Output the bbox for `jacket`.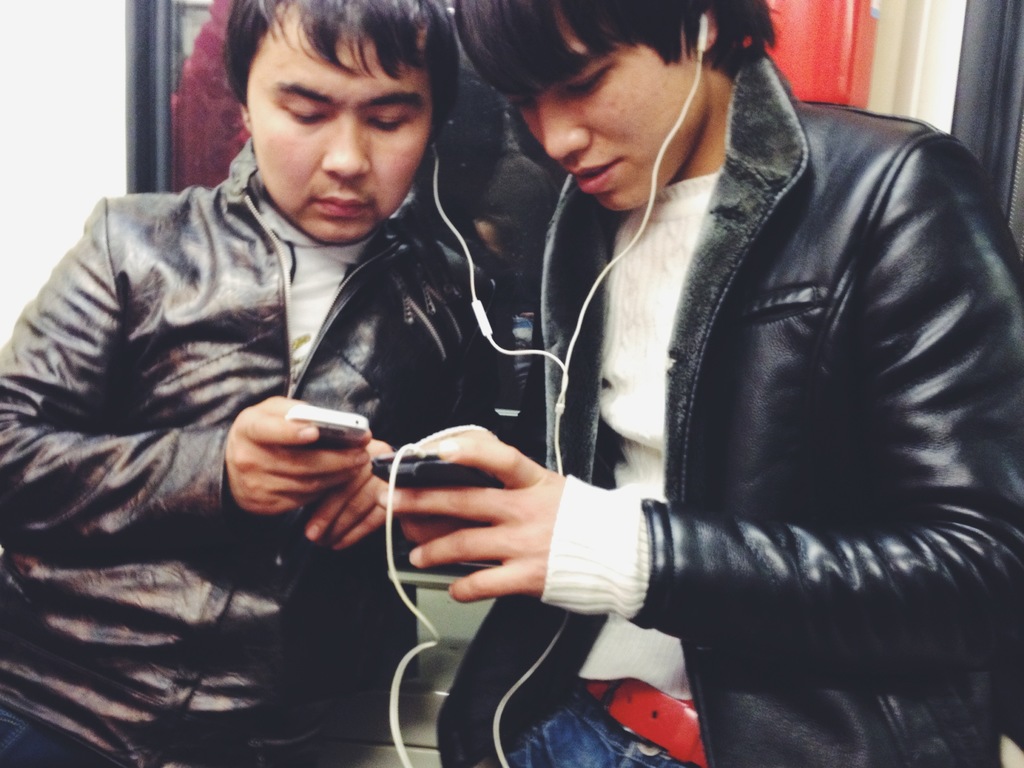
box=[1, 135, 498, 759].
